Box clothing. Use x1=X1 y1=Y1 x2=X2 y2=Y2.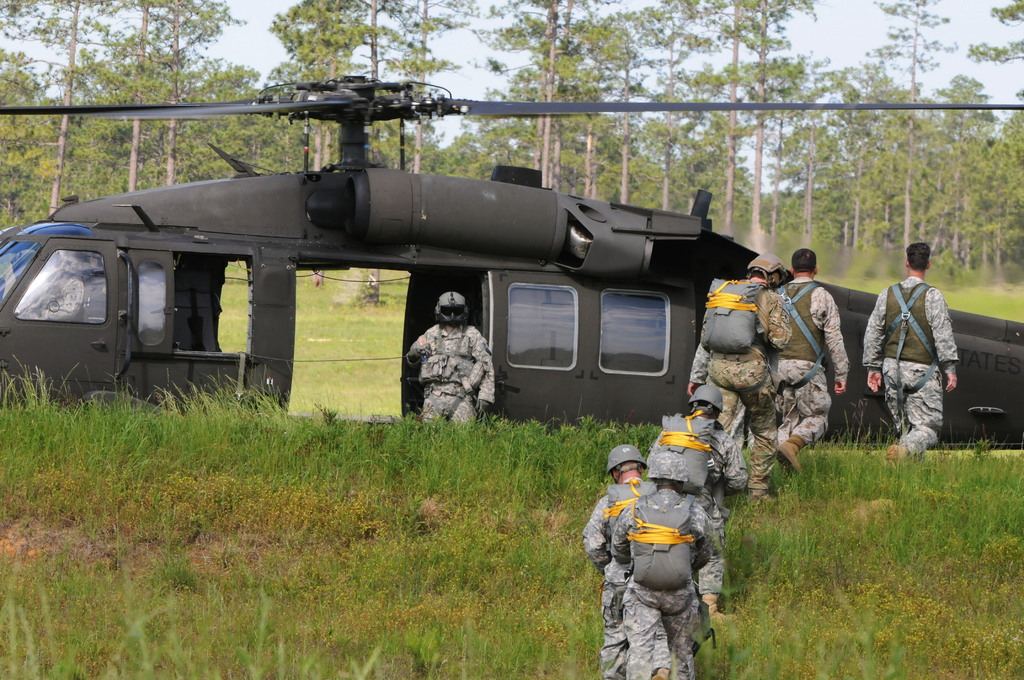
x1=772 y1=276 x2=855 y2=455.
